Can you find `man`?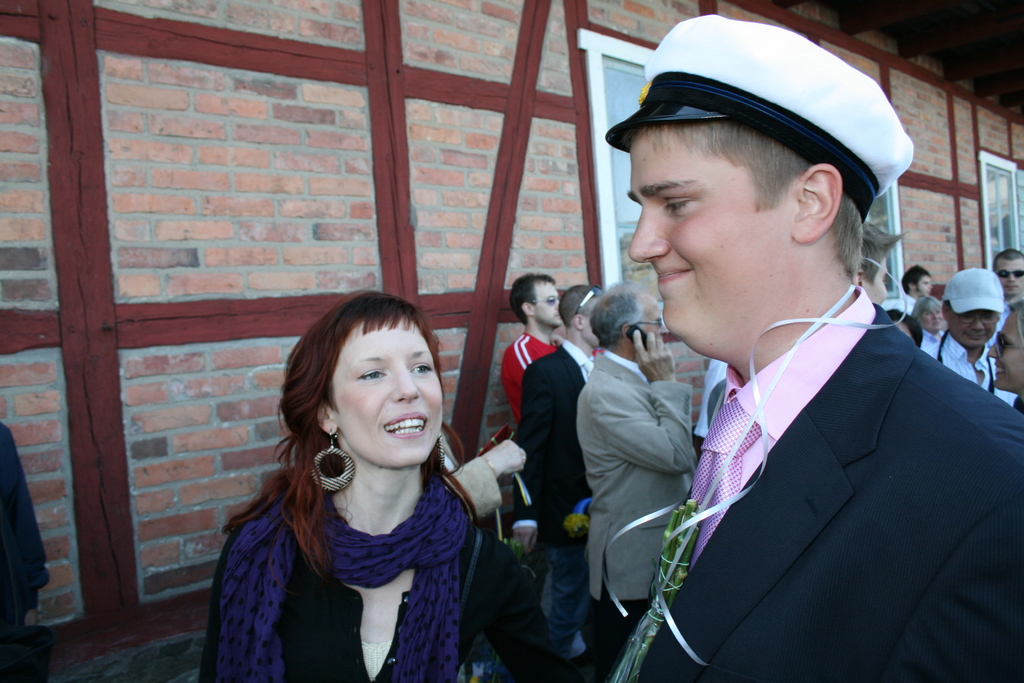
Yes, bounding box: bbox=[575, 282, 695, 682].
